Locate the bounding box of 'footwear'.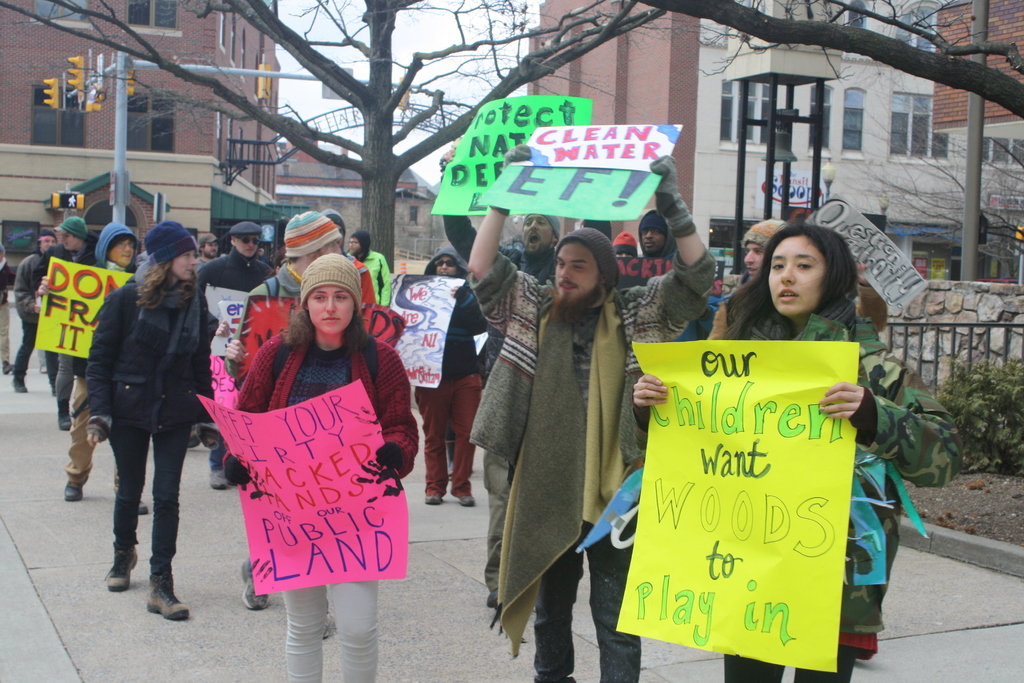
Bounding box: (left=147, top=571, right=189, bottom=621).
